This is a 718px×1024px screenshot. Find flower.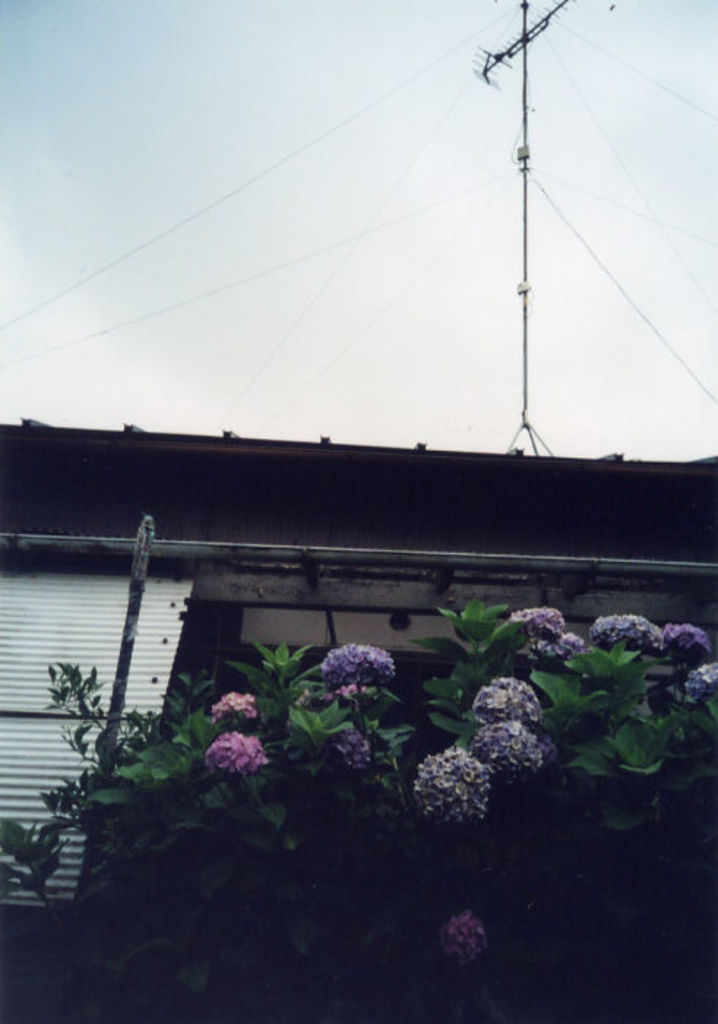
Bounding box: pyautogui.locateOnScreen(507, 606, 556, 650).
